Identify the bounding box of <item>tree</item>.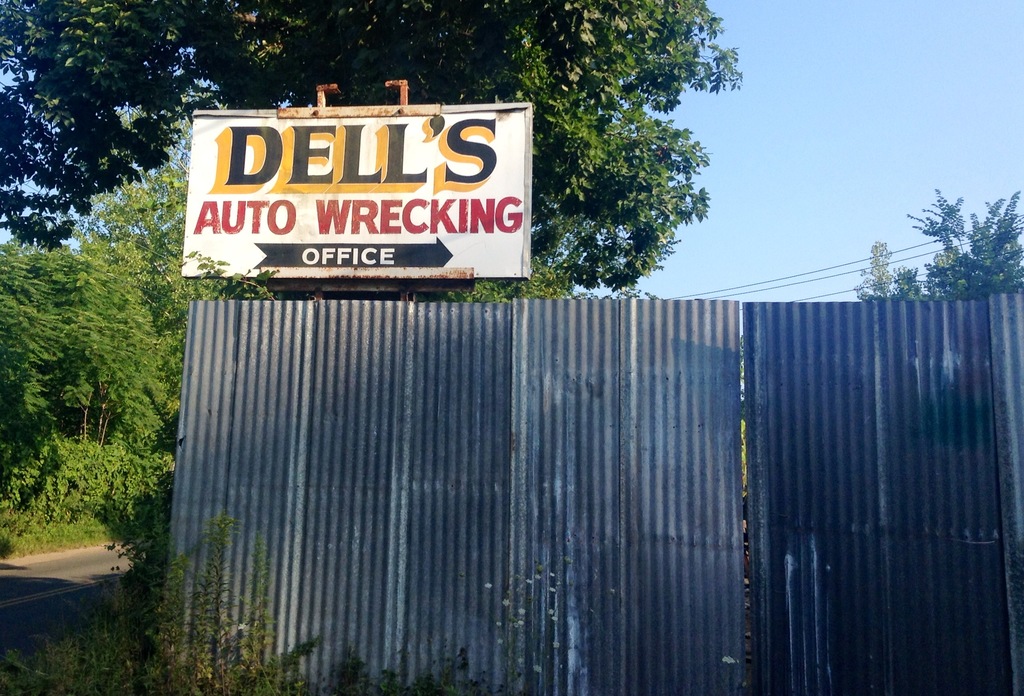
left=919, top=187, right=1023, bottom=301.
